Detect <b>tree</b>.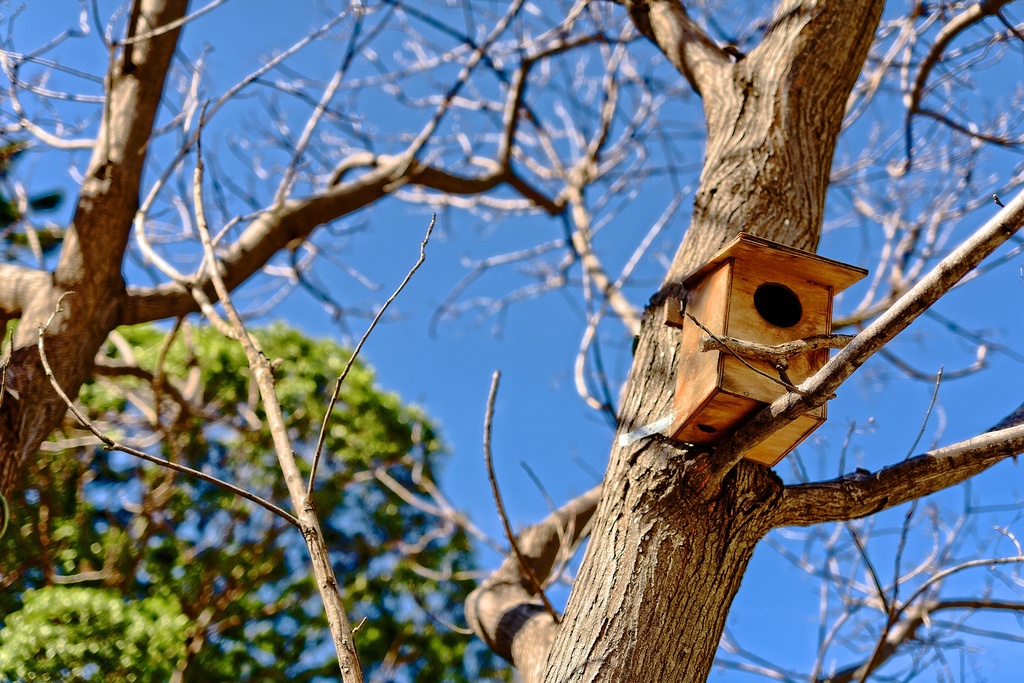
Detected at locate(0, 0, 1023, 682).
